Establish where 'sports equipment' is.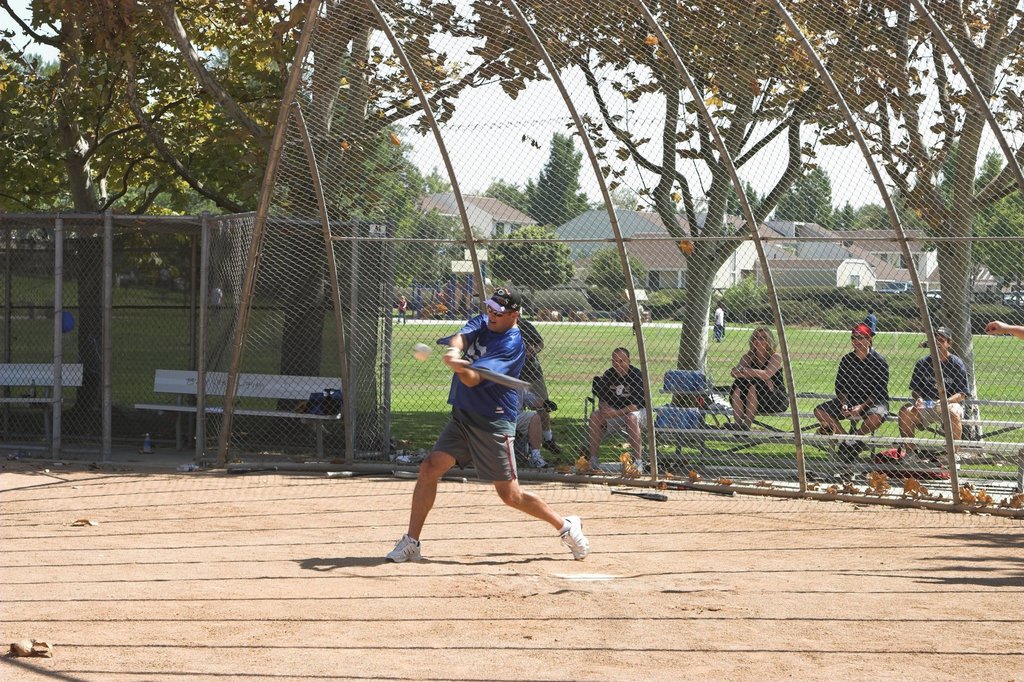
Established at rect(556, 516, 588, 560).
